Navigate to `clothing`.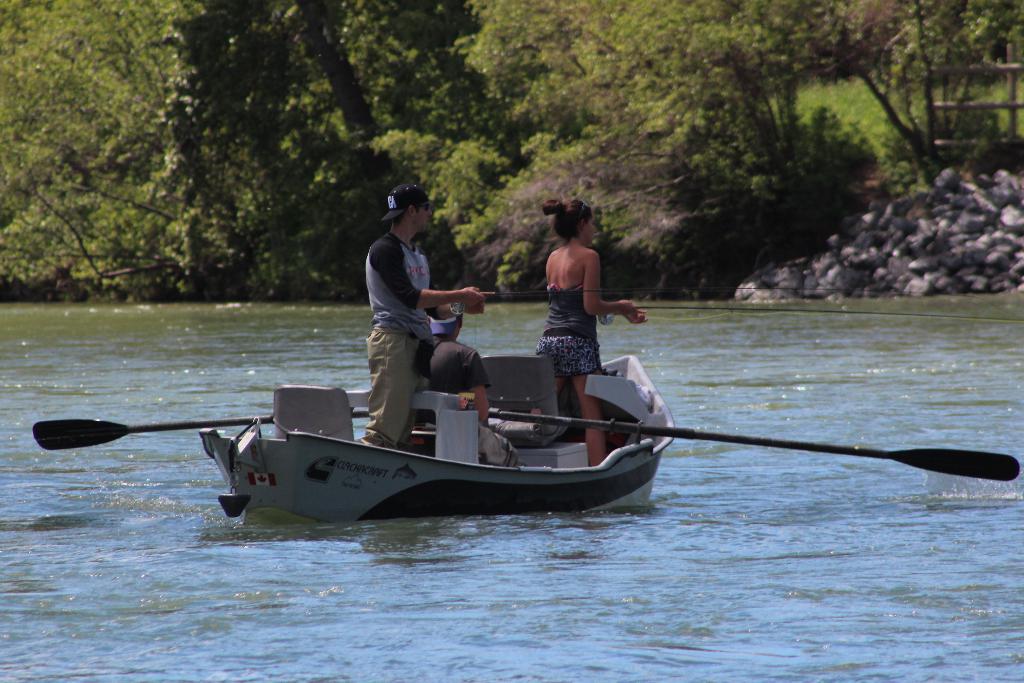
Navigation target: l=358, t=231, r=426, b=446.
